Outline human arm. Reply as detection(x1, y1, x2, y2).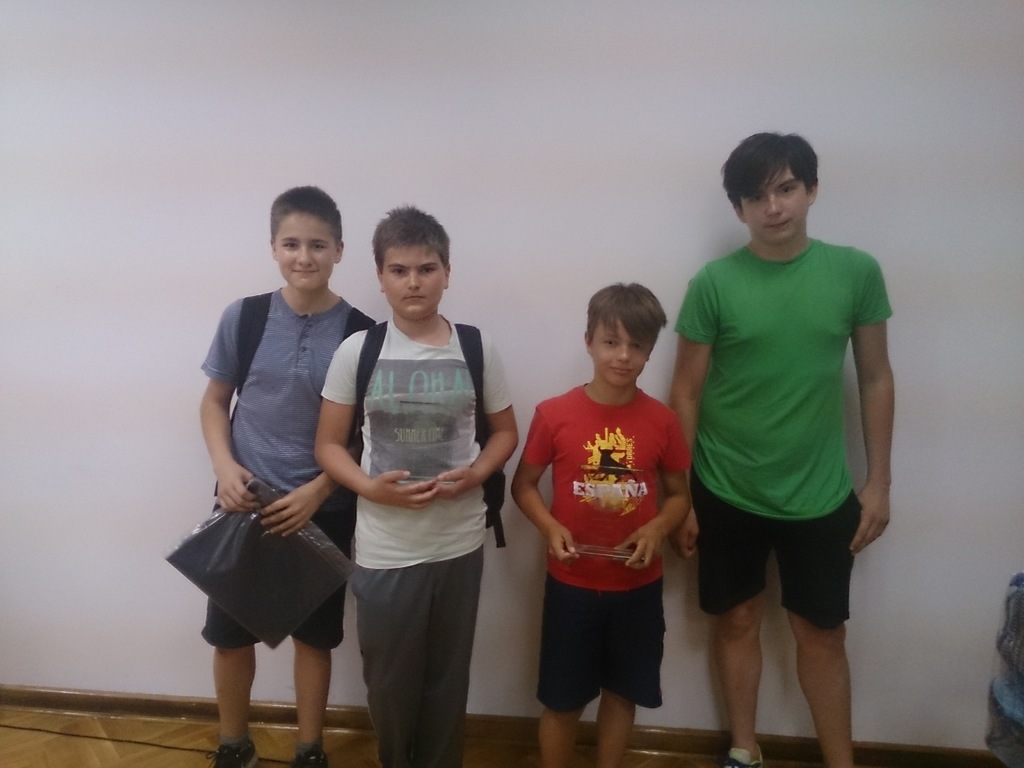
detection(429, 329, 525, 506).
